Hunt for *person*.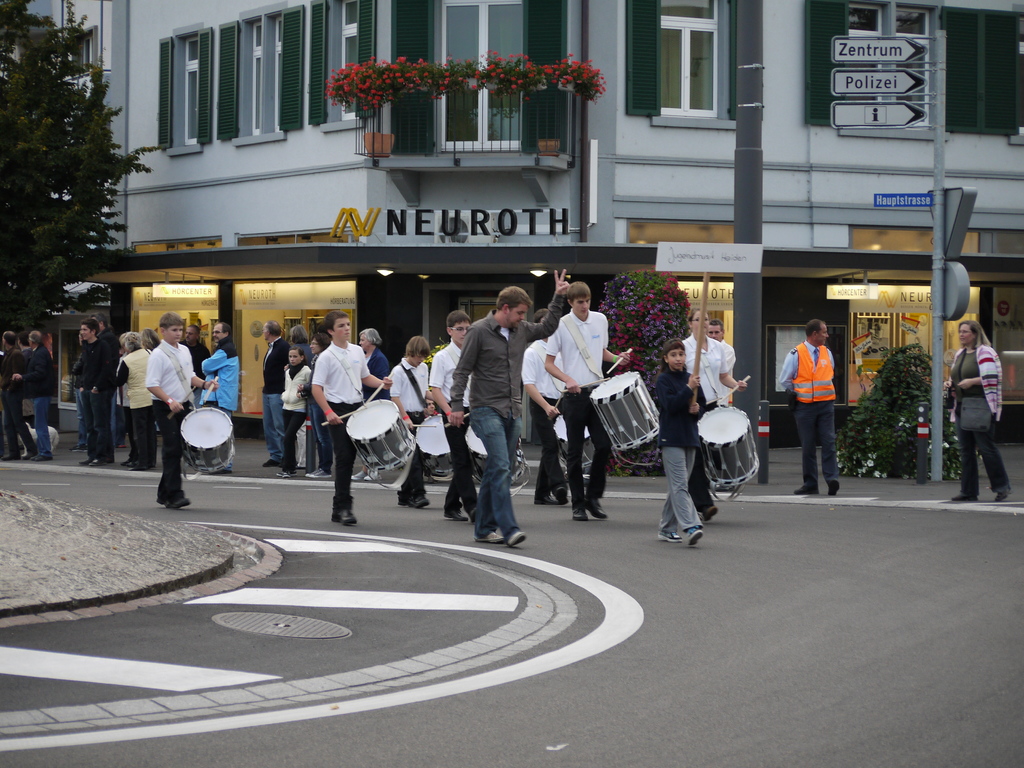
Hunted down at 680, 303, 746, 525.
